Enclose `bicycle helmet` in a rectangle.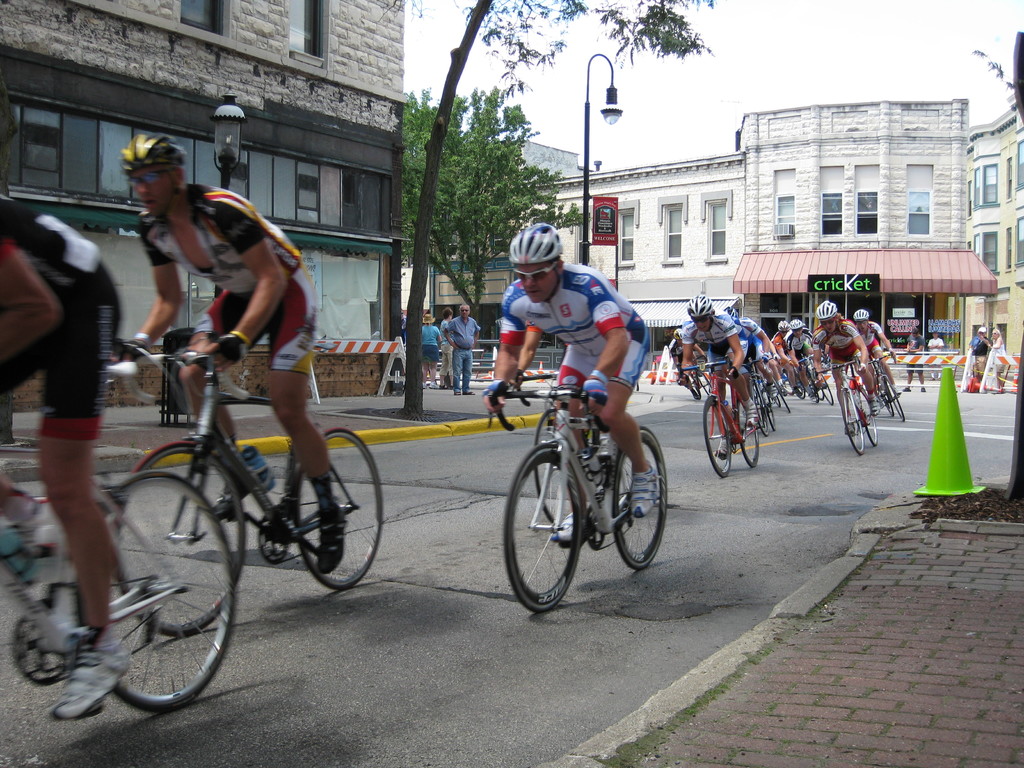
box(788, 317, 802, 330).
